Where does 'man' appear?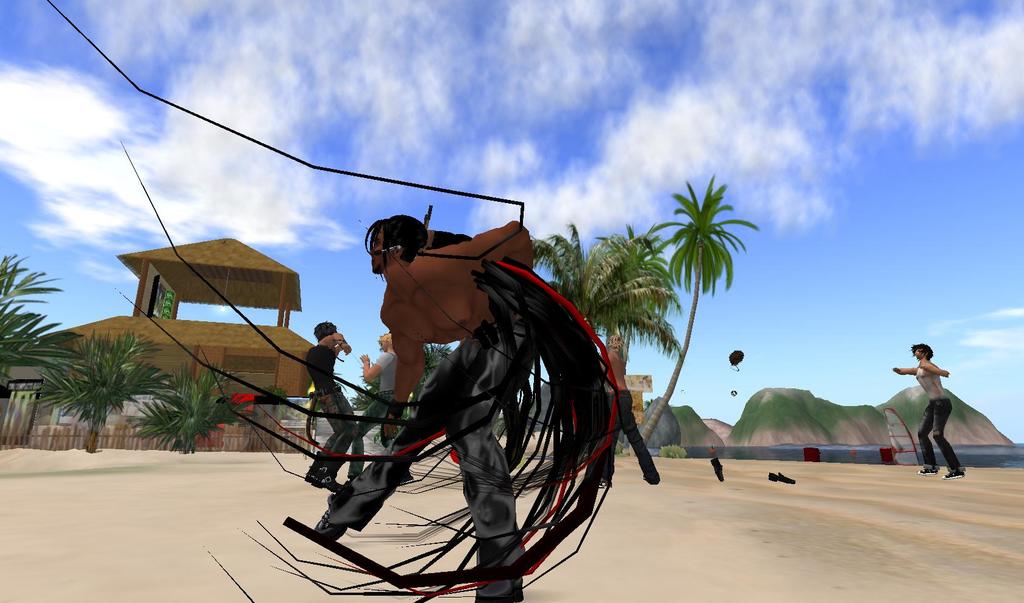
Appears at rect(301, 313, 362, 485).
